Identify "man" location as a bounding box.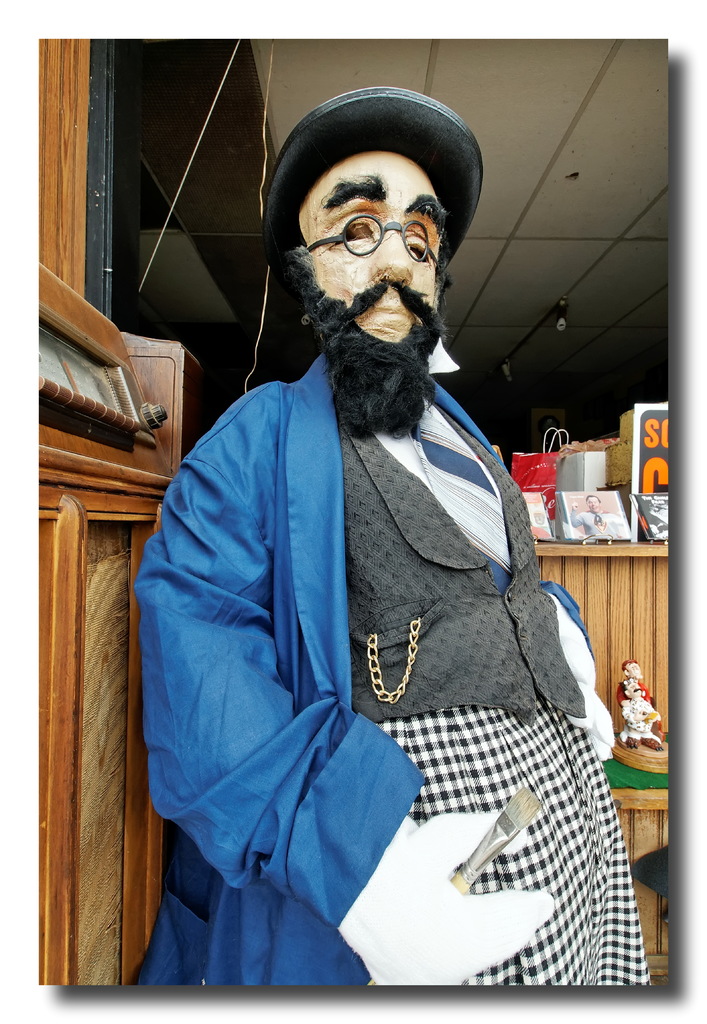
select_region(139, 103, 620, 1023).
